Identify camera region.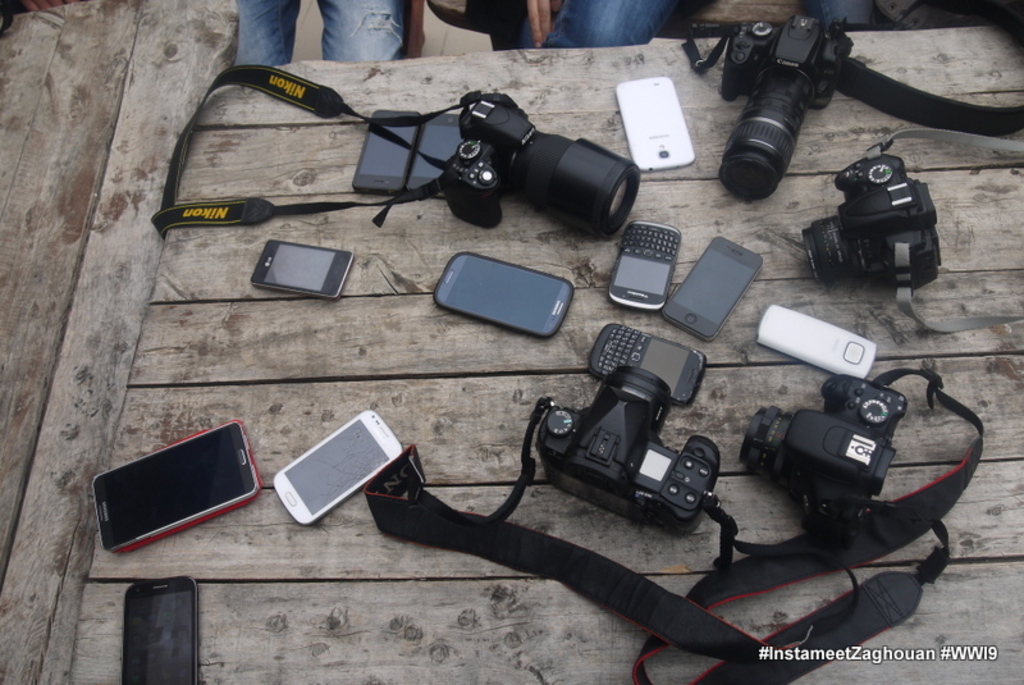
Region: rect(276, 407, 402, 522).
